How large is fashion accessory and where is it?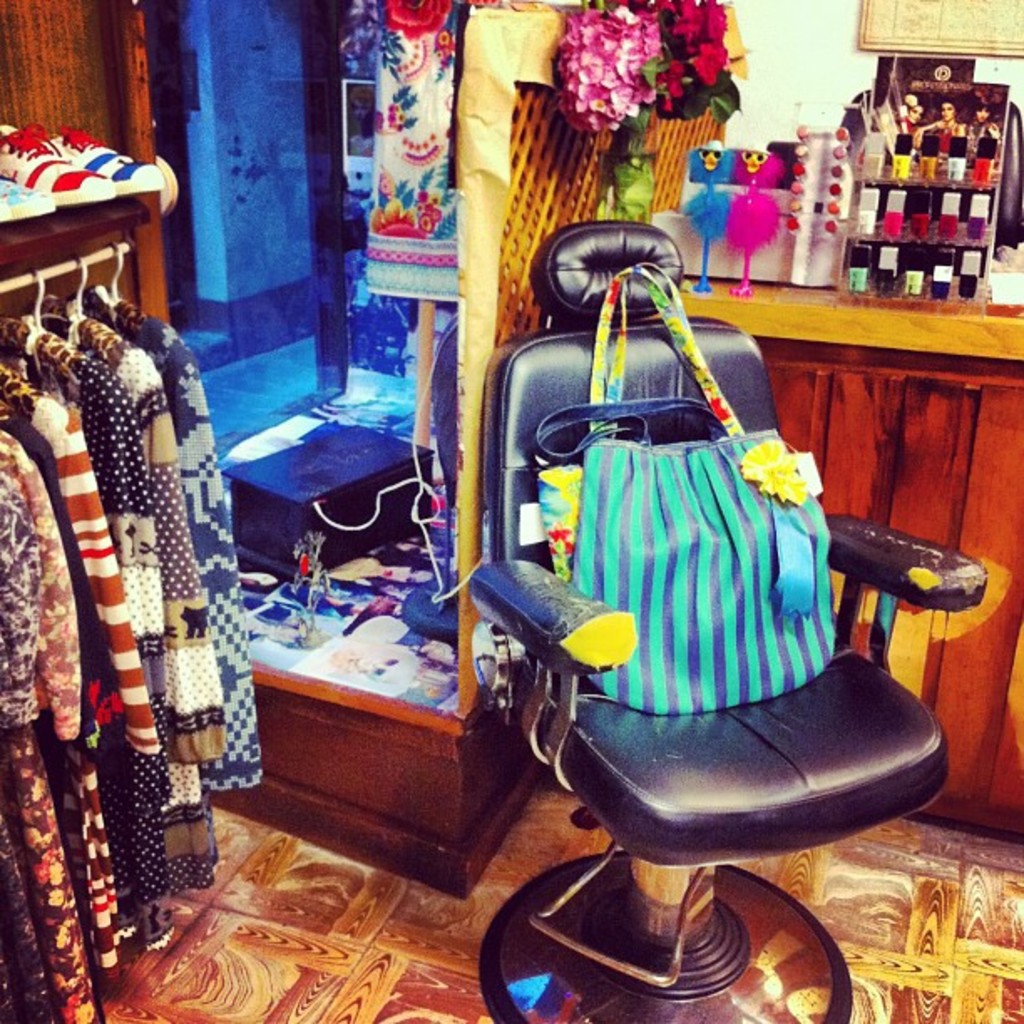
Bounding box: [532,254,840,713].
